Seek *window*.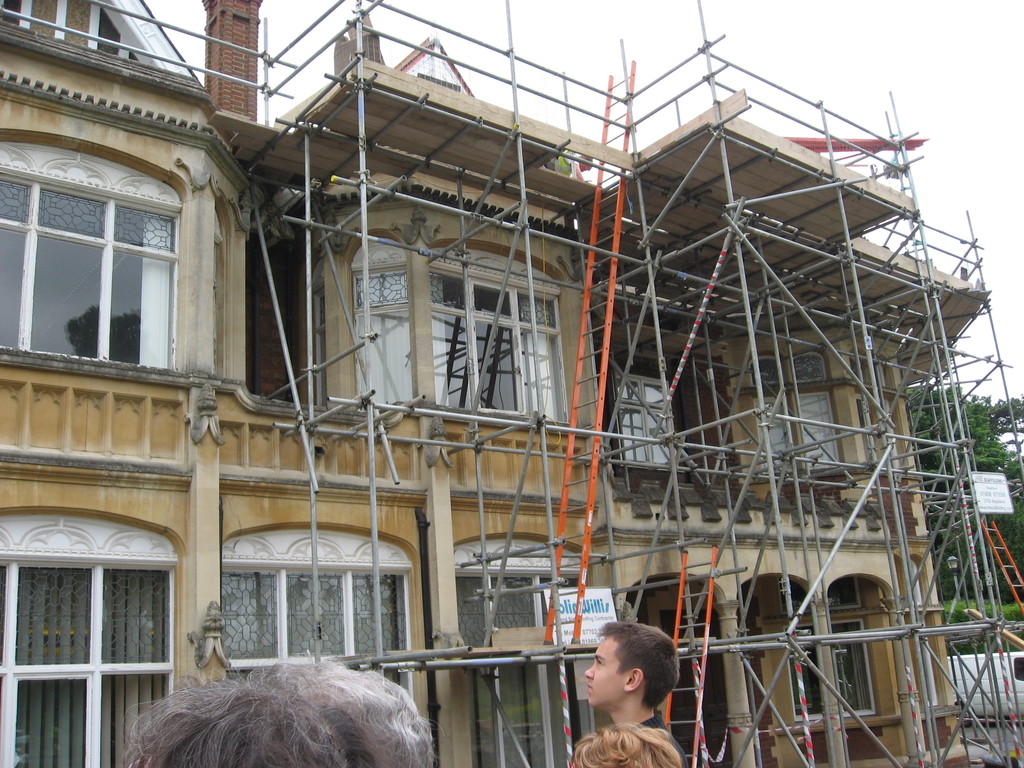
x1=0, y1=3, x2=157, y2=67.
